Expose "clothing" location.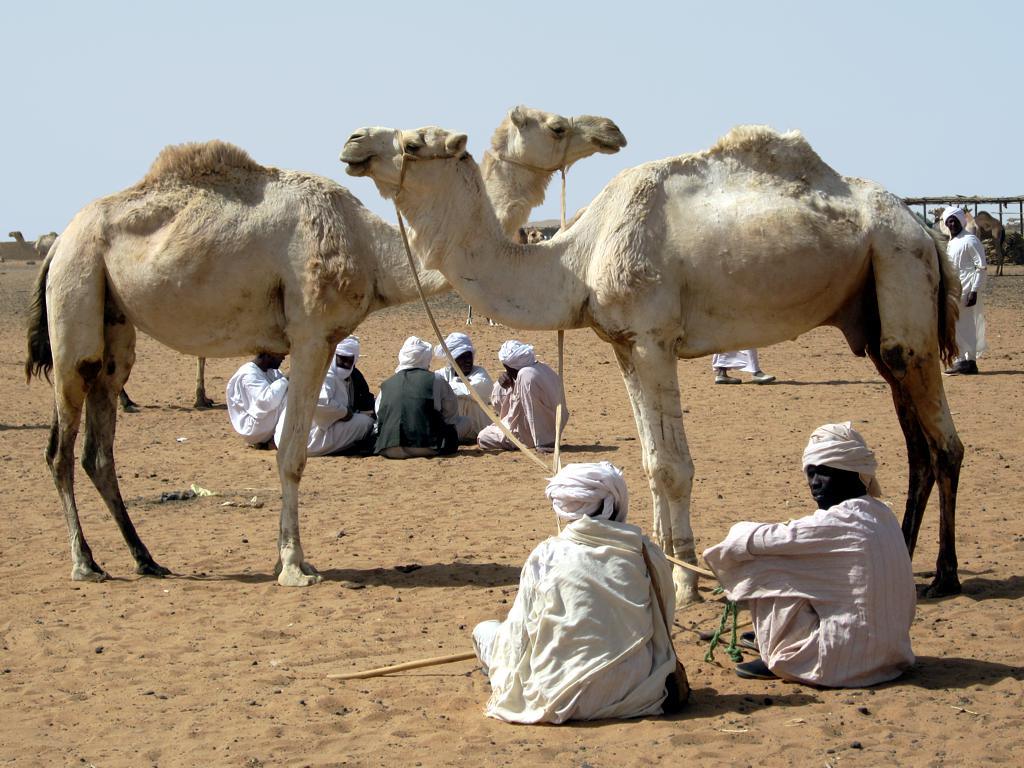
Exposed at x1=473, y1=362, x2=581, y2=457.
